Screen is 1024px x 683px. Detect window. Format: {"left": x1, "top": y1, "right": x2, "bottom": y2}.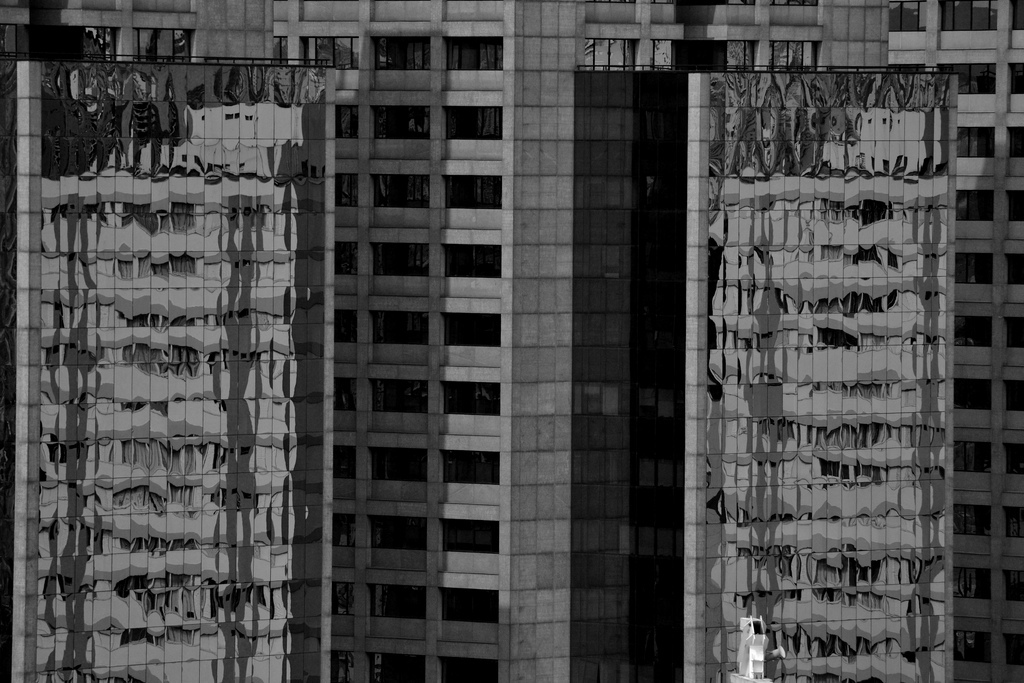
{"left": 334, "top": 102, "right": 362, "bottom": 139}.
